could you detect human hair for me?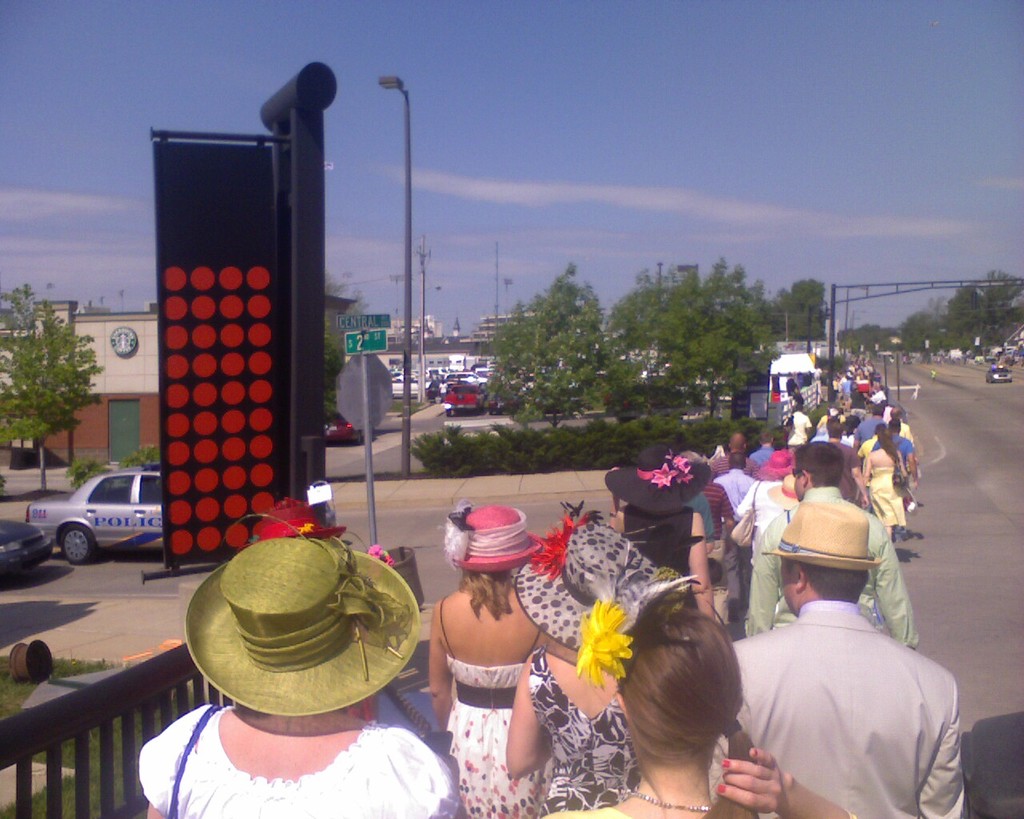
Detection result: rect(772, 423, 787, 446).
